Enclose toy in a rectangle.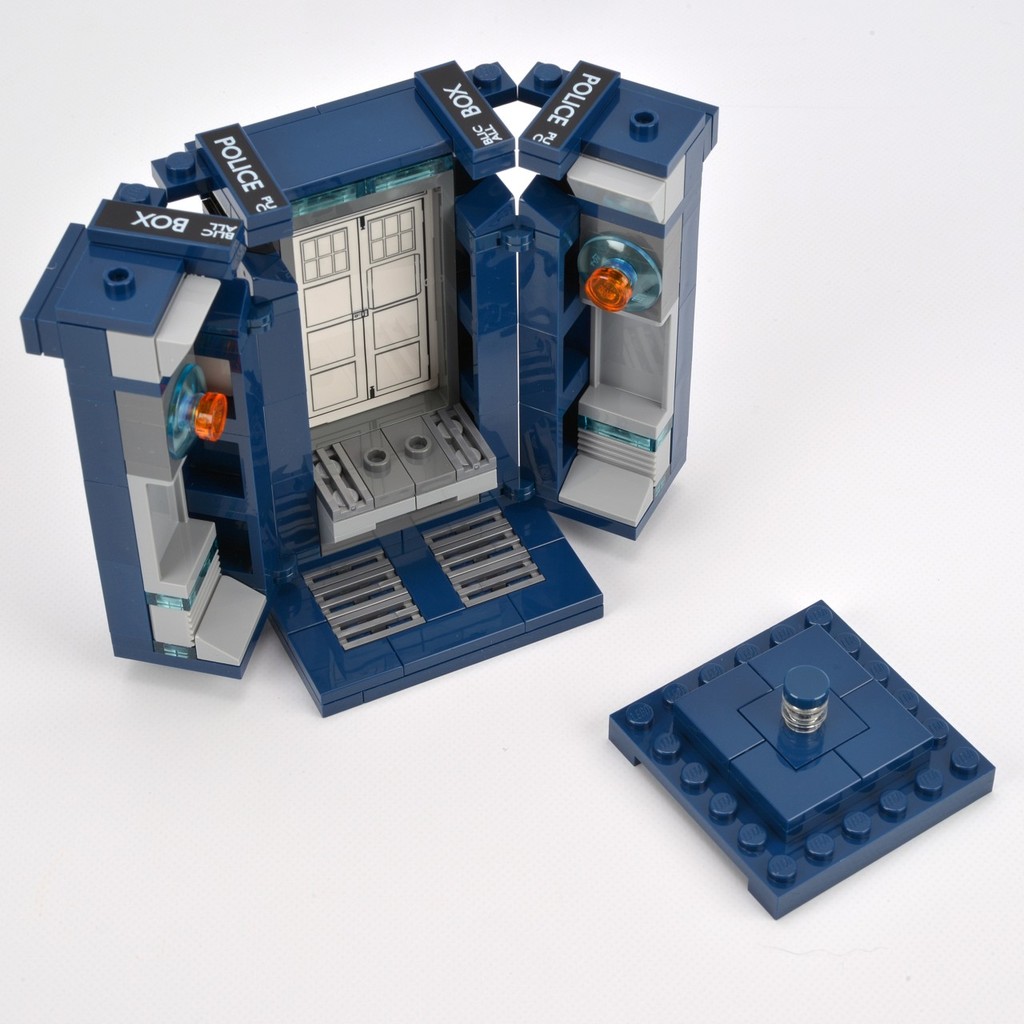
bbox=[606, 596, 997, 922].
